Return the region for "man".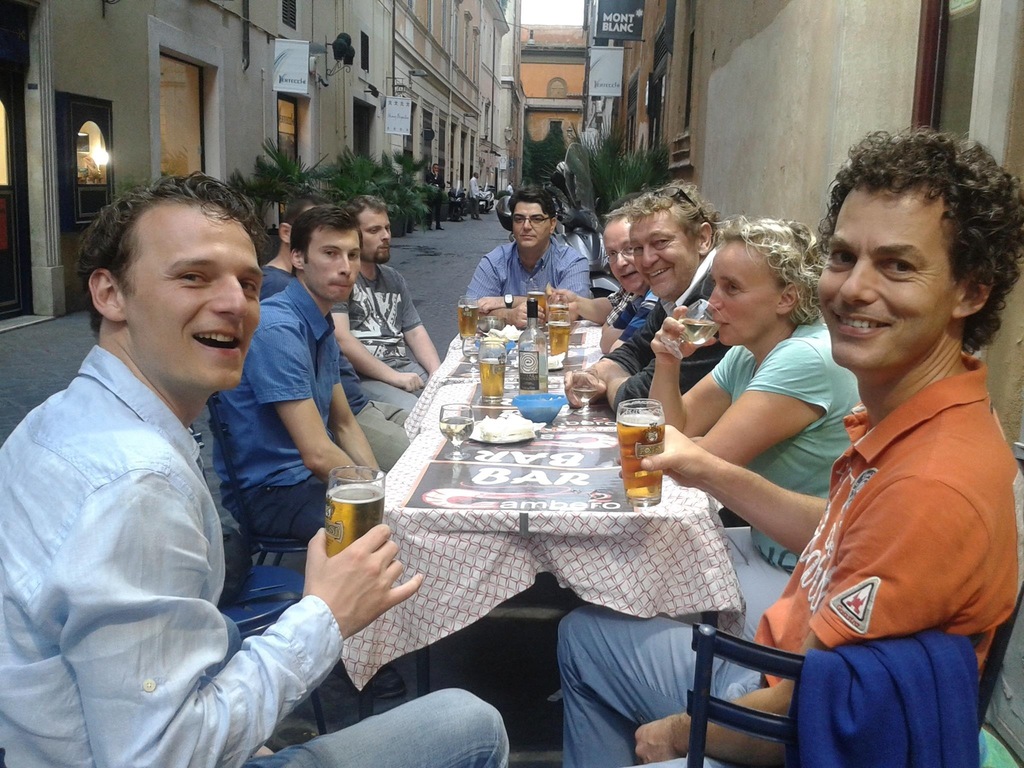
left=427, top=159, right=445, bottom=182.
